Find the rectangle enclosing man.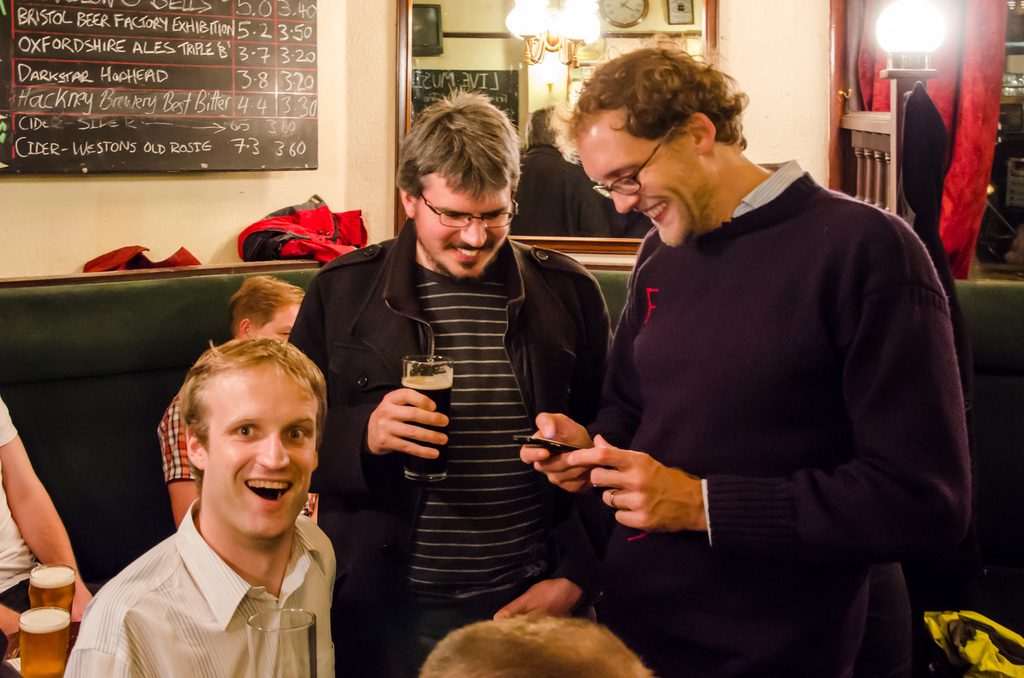
<box>63,328,333,677</box>.
